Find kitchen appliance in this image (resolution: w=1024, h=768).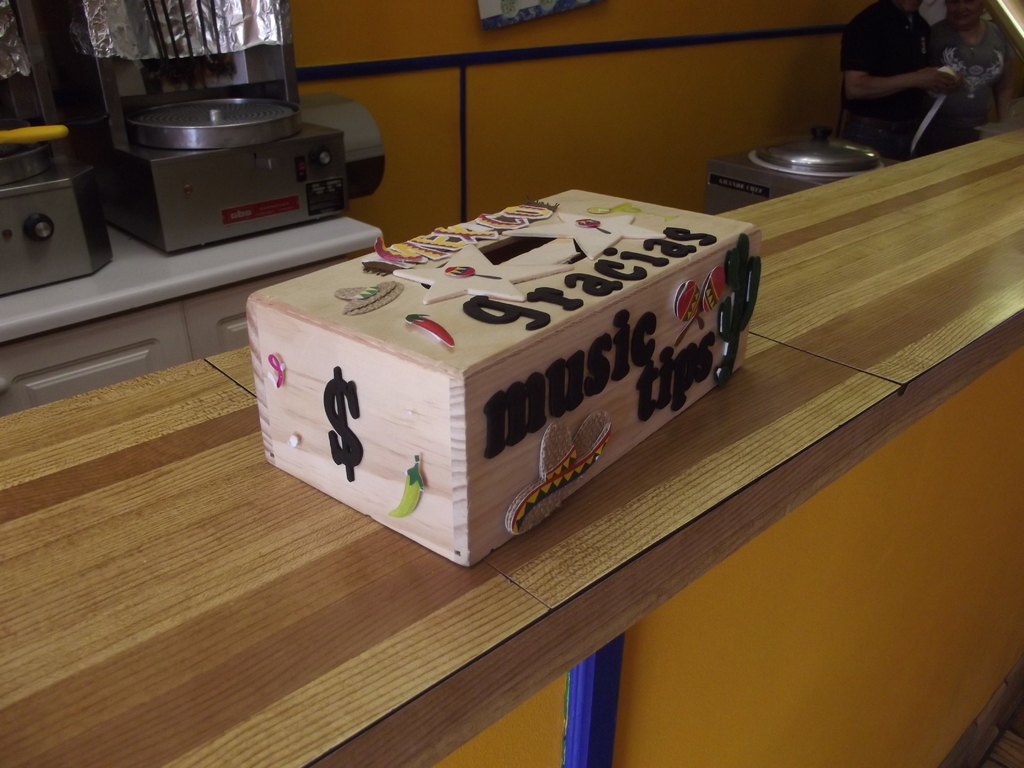
pyautogui.locateOnScreen(103, 46, 394, 305).
